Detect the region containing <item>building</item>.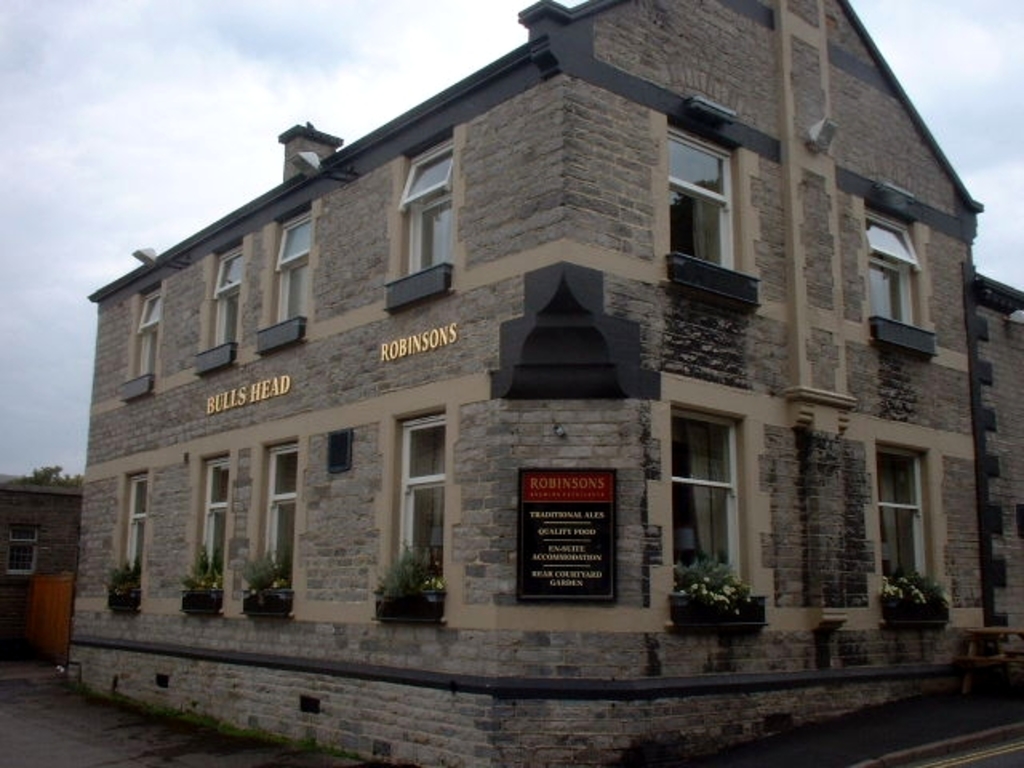
0:0:1022:766.
